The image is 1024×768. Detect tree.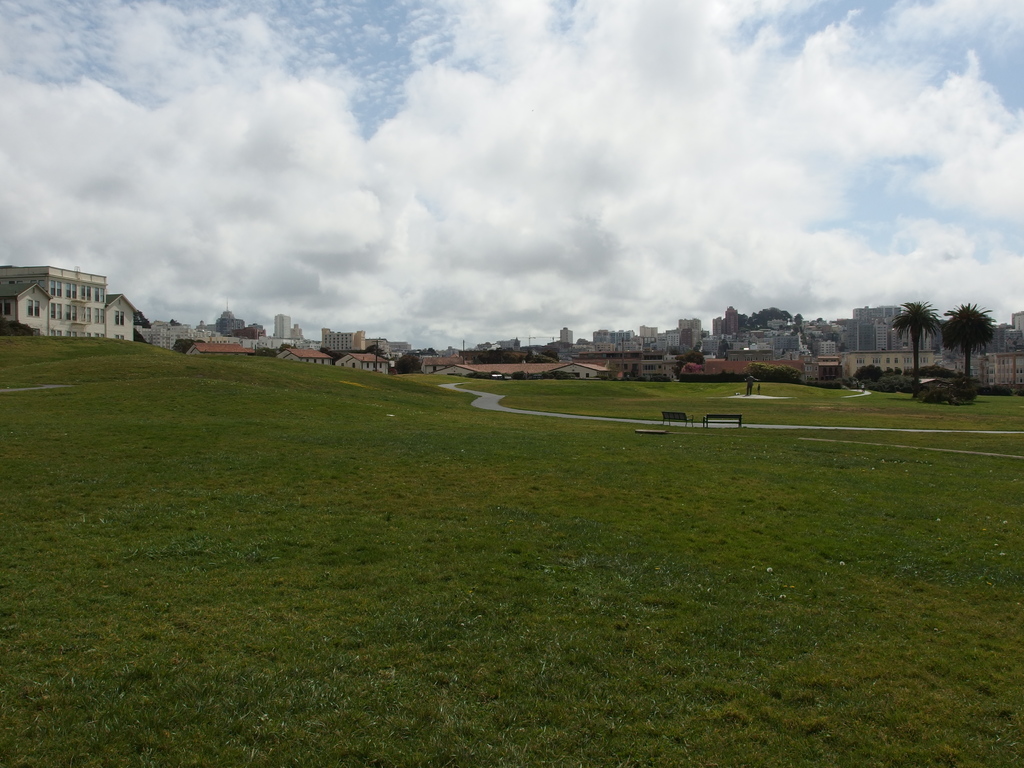
Detection: [851,360,893,383].
